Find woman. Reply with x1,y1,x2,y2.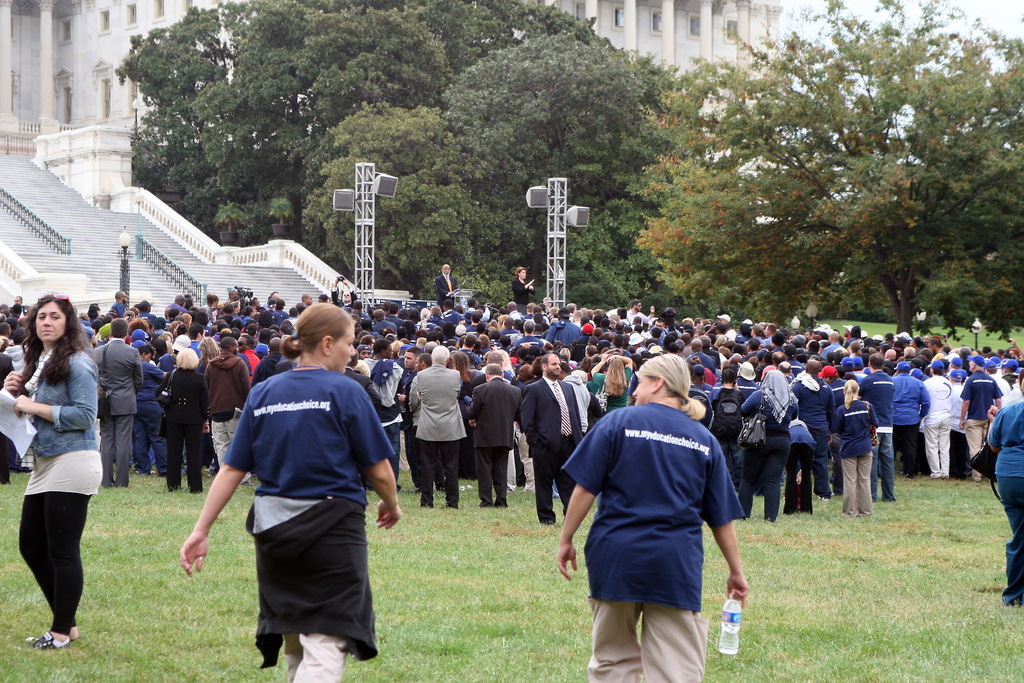
198,329,225,370.
